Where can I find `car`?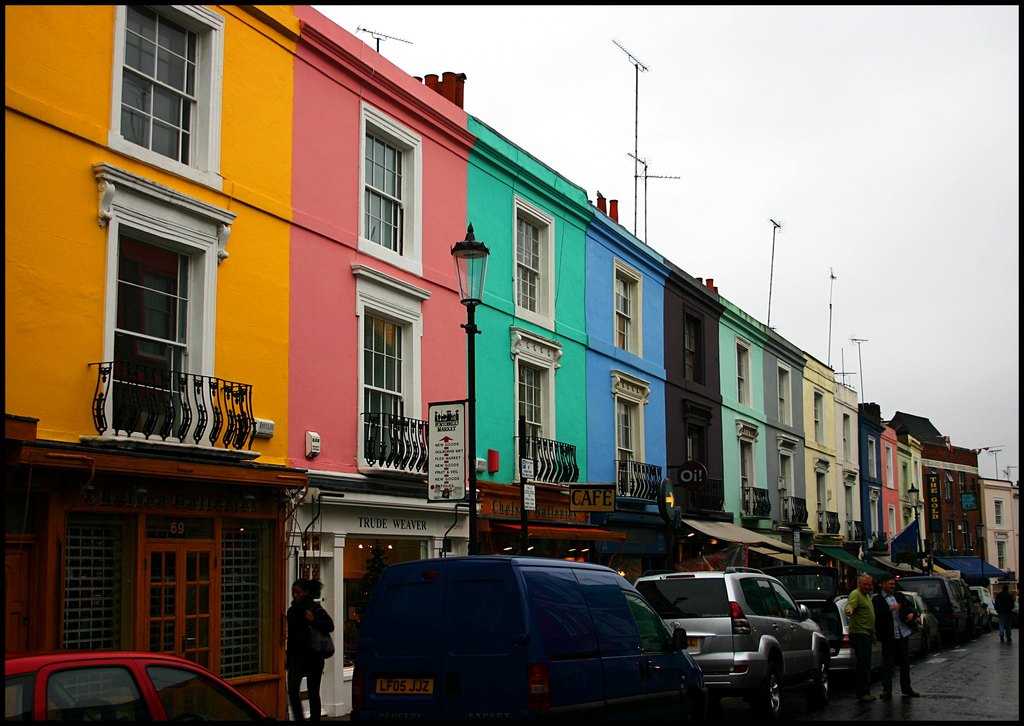
You can find it at Rect(798, 586, 858, 684).
